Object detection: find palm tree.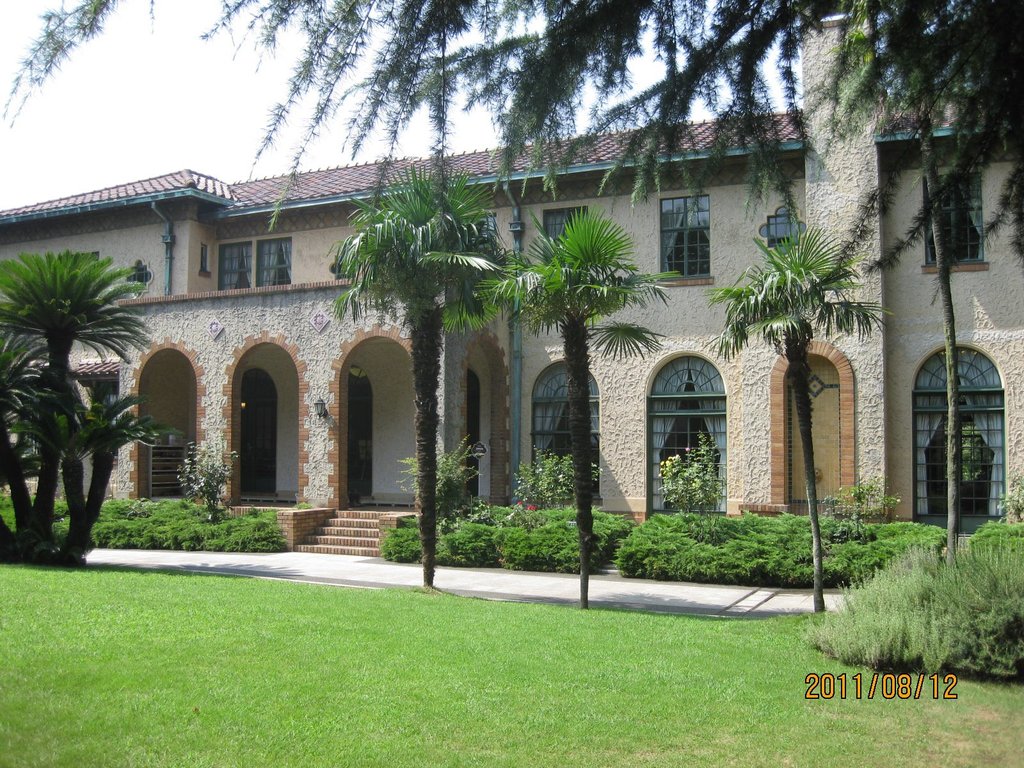
[left=74, top=381, right=147, bottom=528].
